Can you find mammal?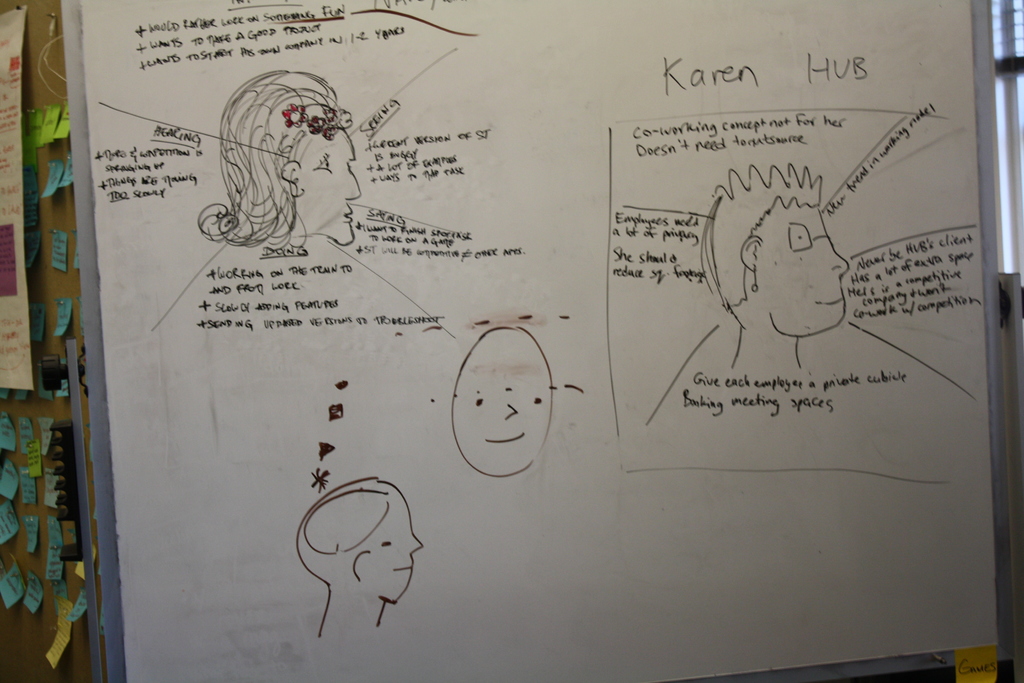
Yes, bounding box: pyautogui.locateOnScreen(292, 475, 426, 638).
